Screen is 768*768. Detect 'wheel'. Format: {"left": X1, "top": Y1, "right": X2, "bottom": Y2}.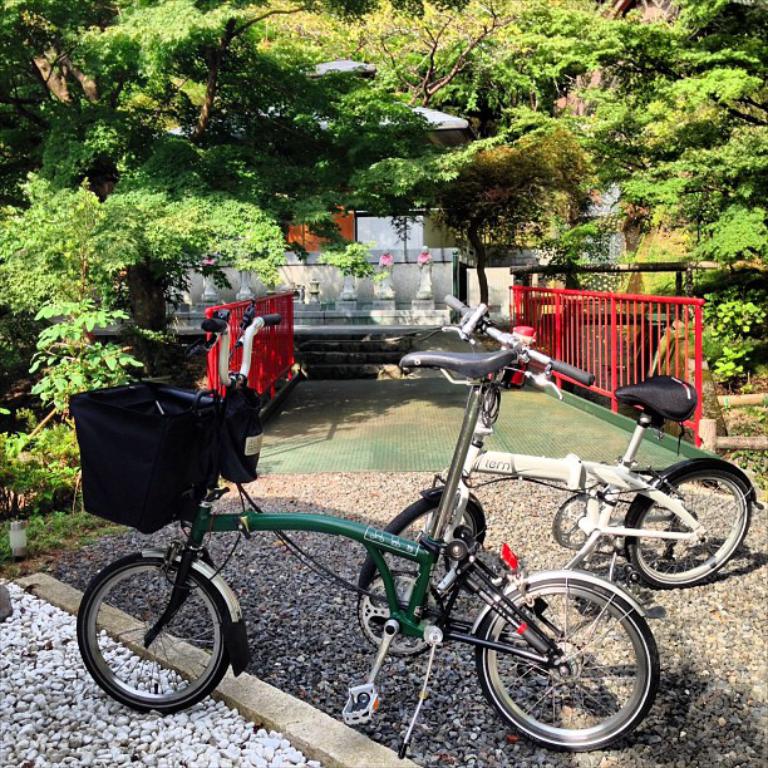
{"left": 471, "top": 584, "right": 659, "bottom": 744}.
